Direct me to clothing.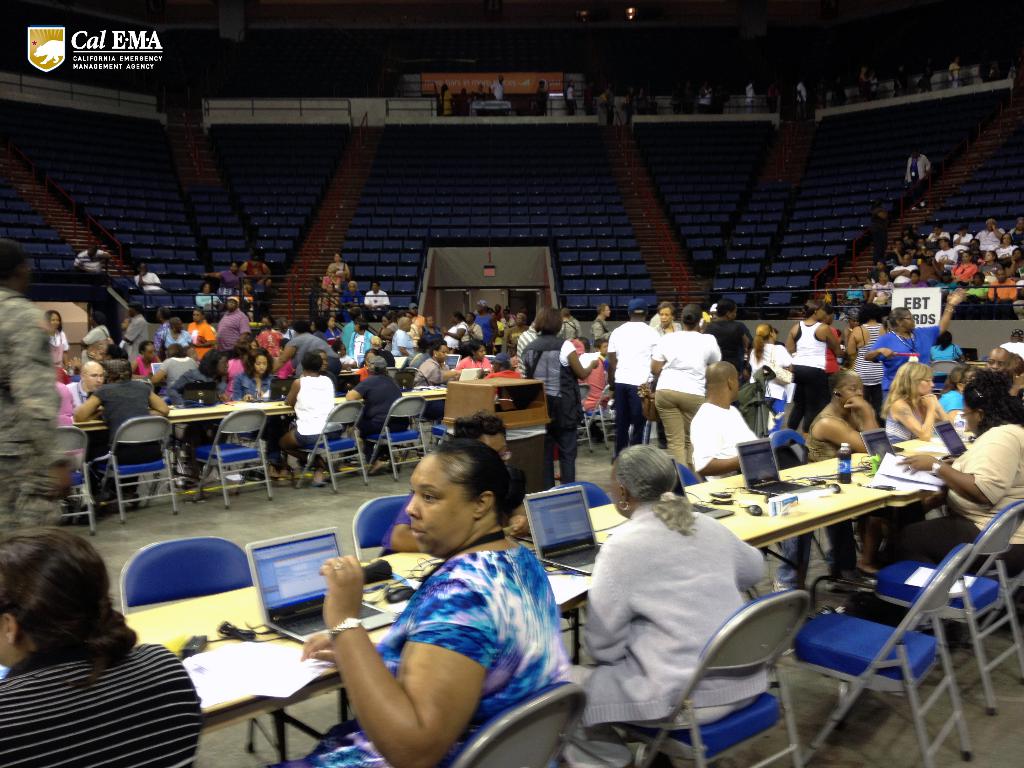
Direction: 449 318 467 349.
